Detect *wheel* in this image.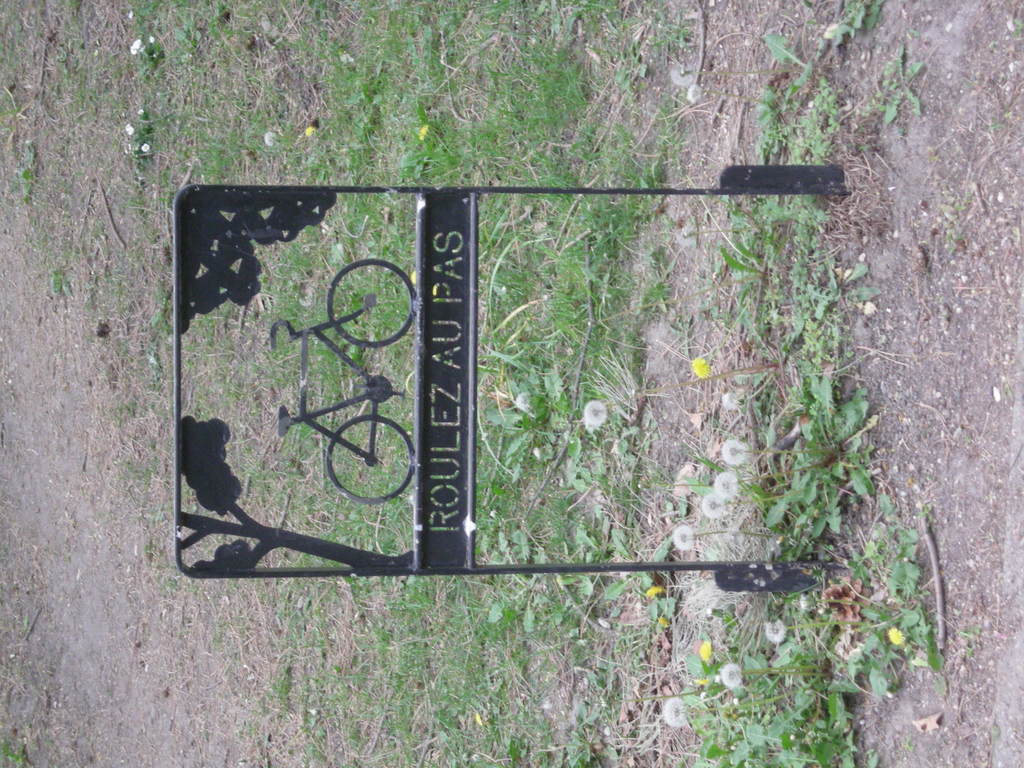
Detection: 326/256/420/353.
